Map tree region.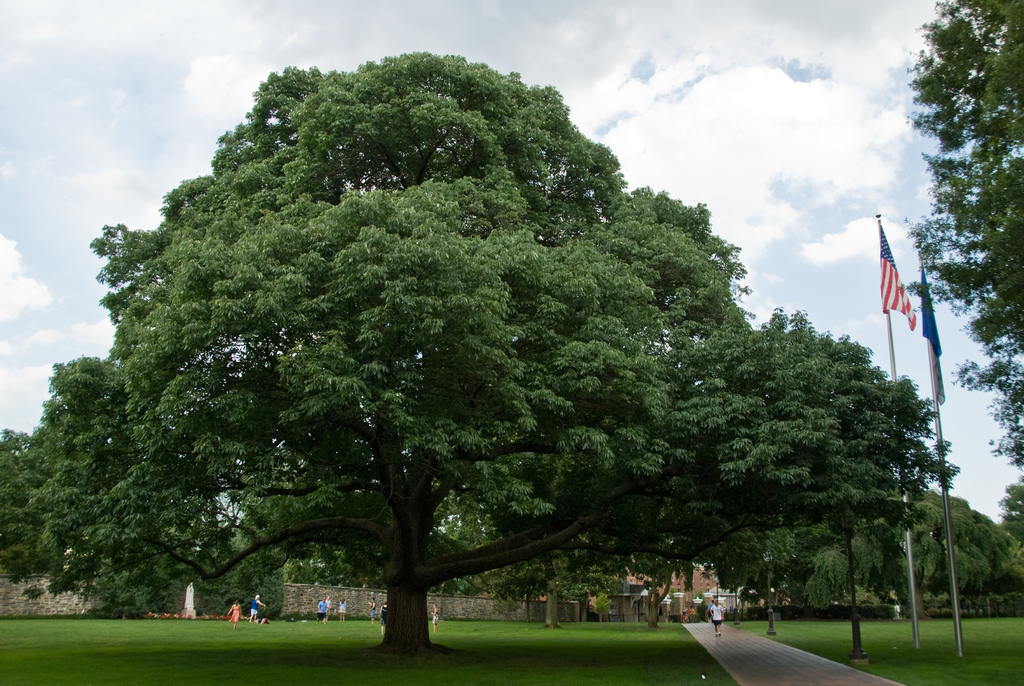
Mapped to (x1=993, y1=470, x2=1023, y2=565).
